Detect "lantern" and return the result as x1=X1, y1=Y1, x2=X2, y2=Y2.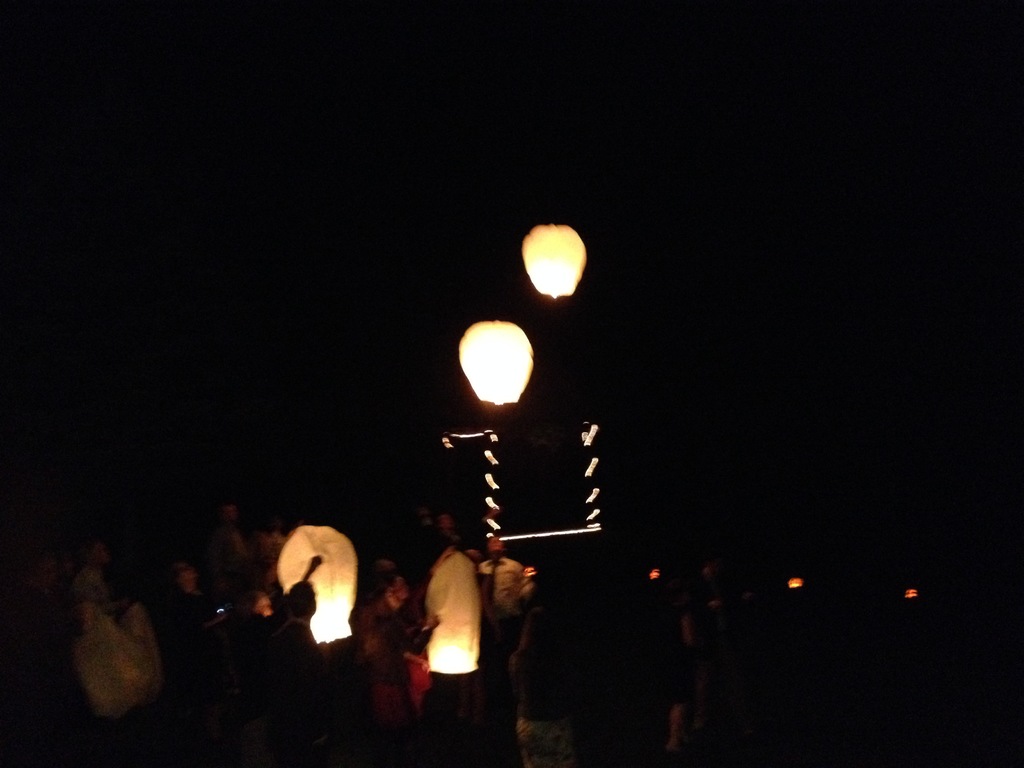
x1=520, y1=227, x2=588, y2=305.
